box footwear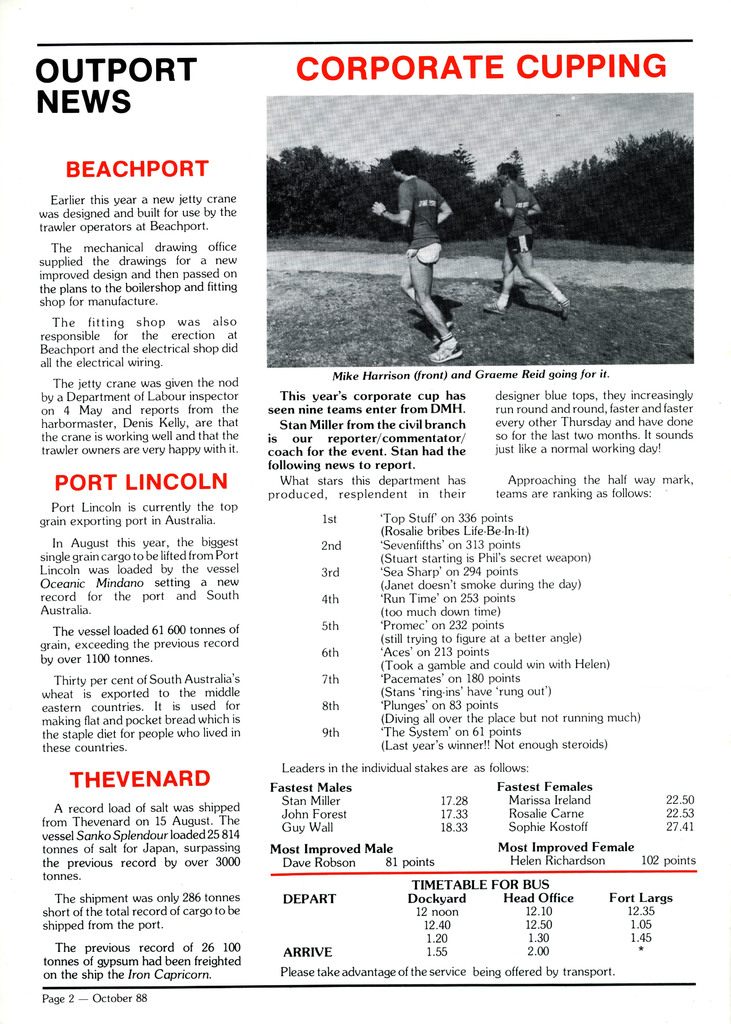
x1=554, y1=297, x2=568, y2=316
